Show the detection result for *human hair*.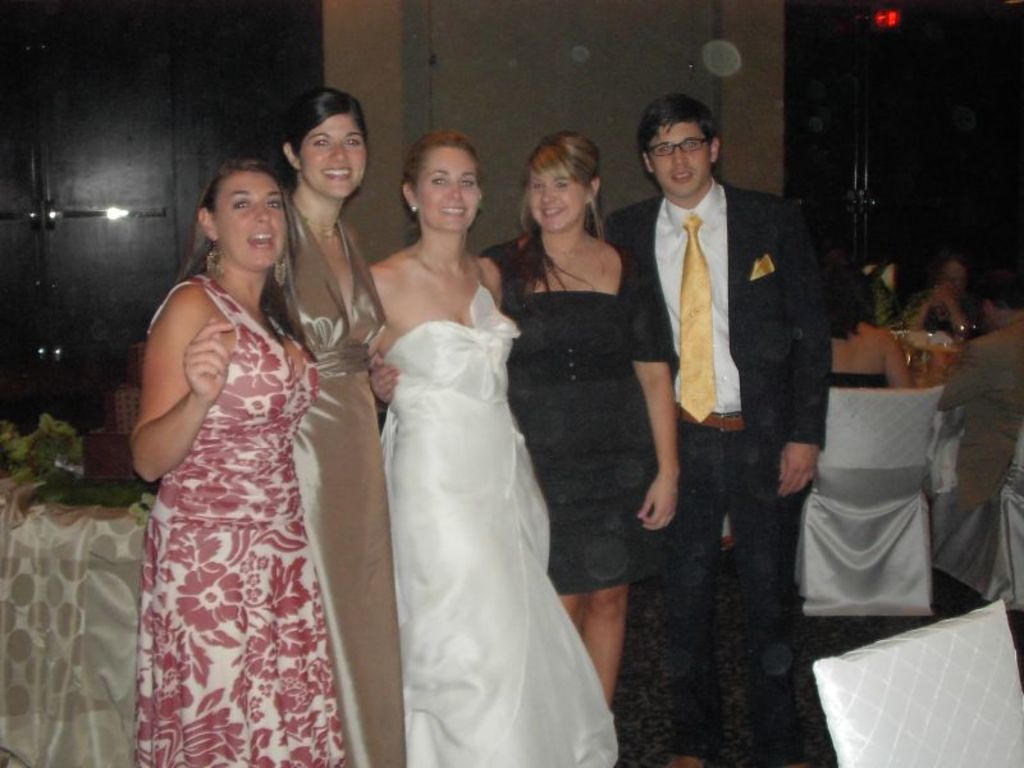
crop(826, 260, 868, 348).
